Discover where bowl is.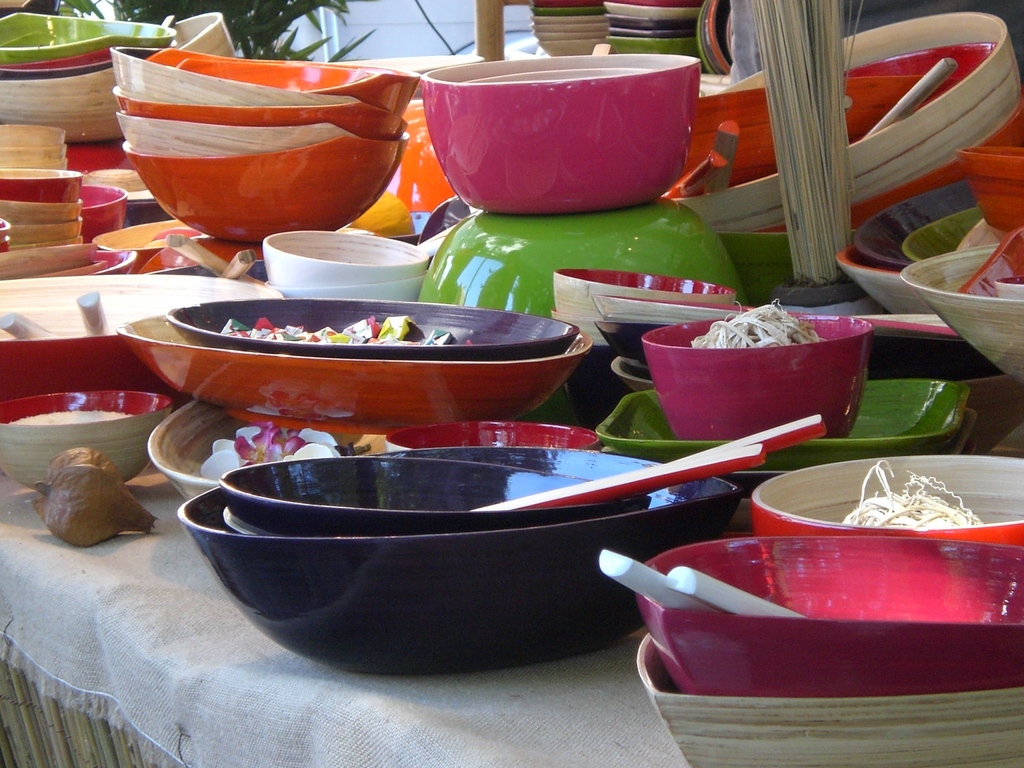
Discovered at [385,422,600,451].
